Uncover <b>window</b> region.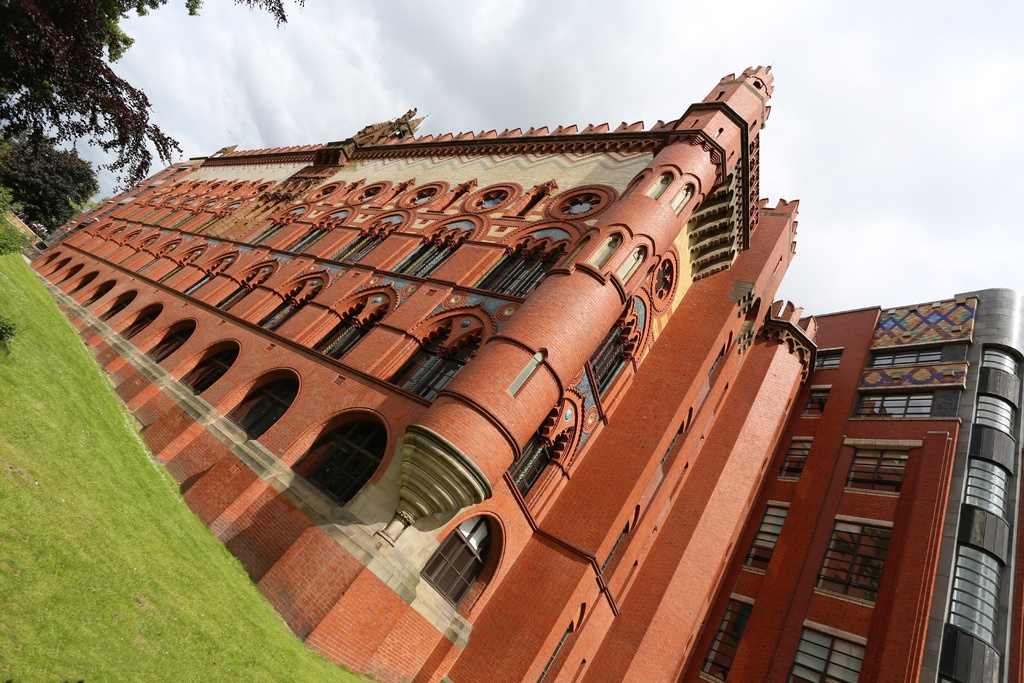
Uncovered: 238, 386, 293, 438.
